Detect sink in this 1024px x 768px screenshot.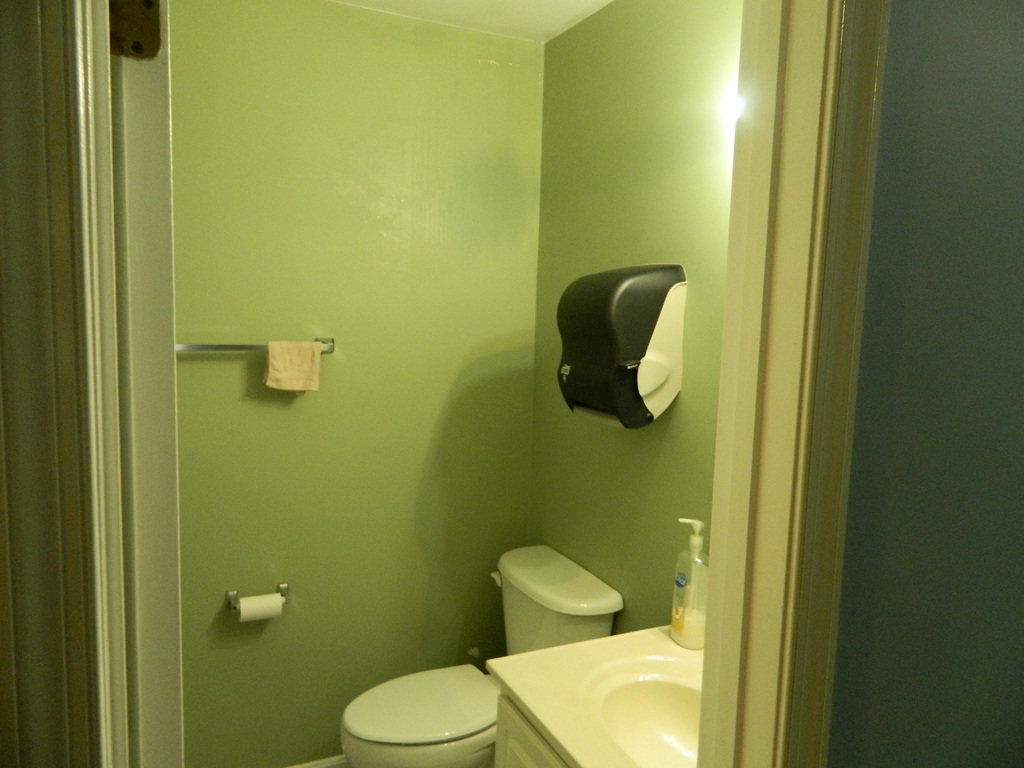
Detection: [left=582, top=657, right=707, bottom=767].
